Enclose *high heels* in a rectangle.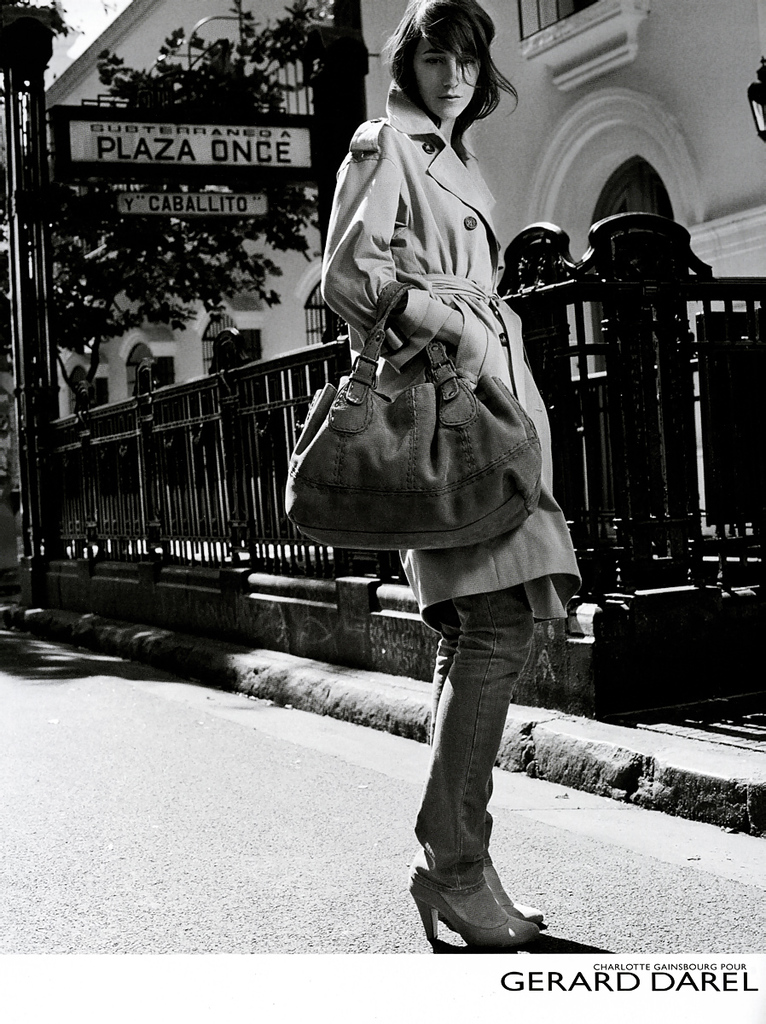
[left=483, top=860, right=548, bottom=931].
